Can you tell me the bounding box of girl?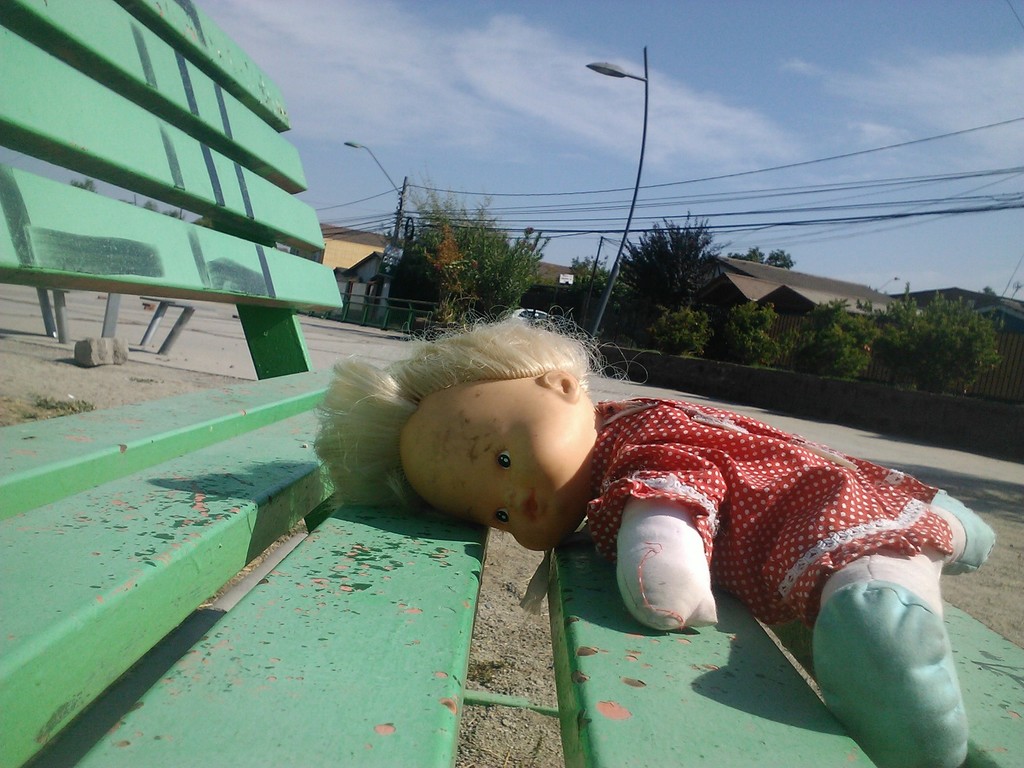
box=[311, 305, 1004, 767].
